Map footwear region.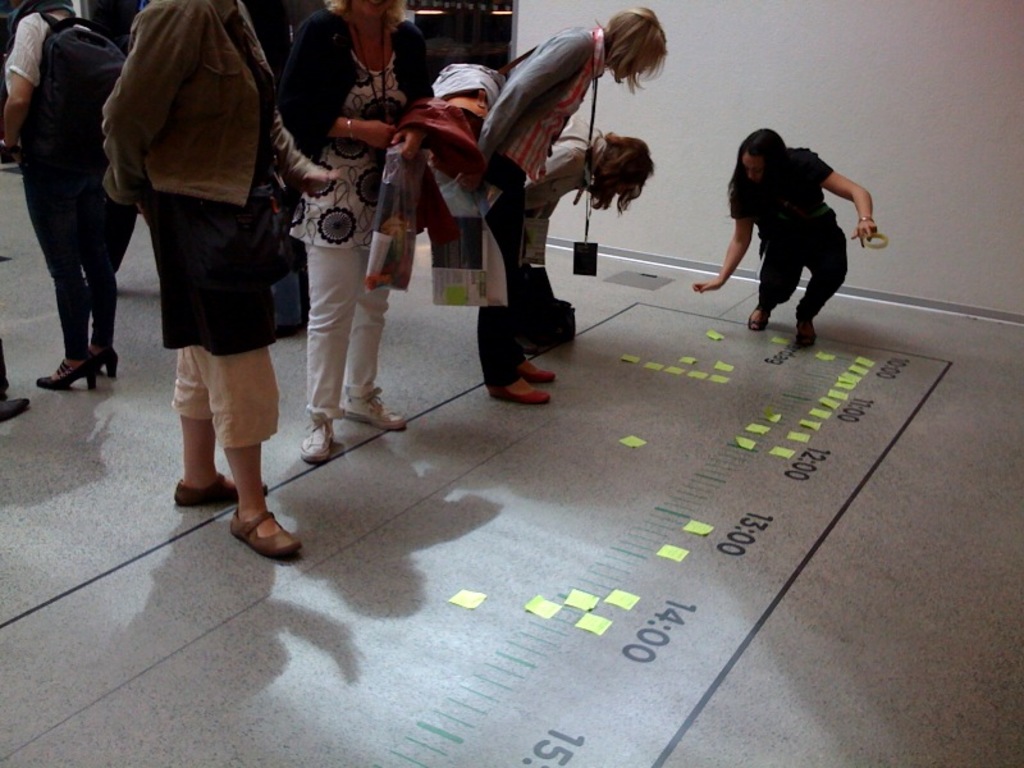
Mapped to l=173, t=470, r=269, b=511.
